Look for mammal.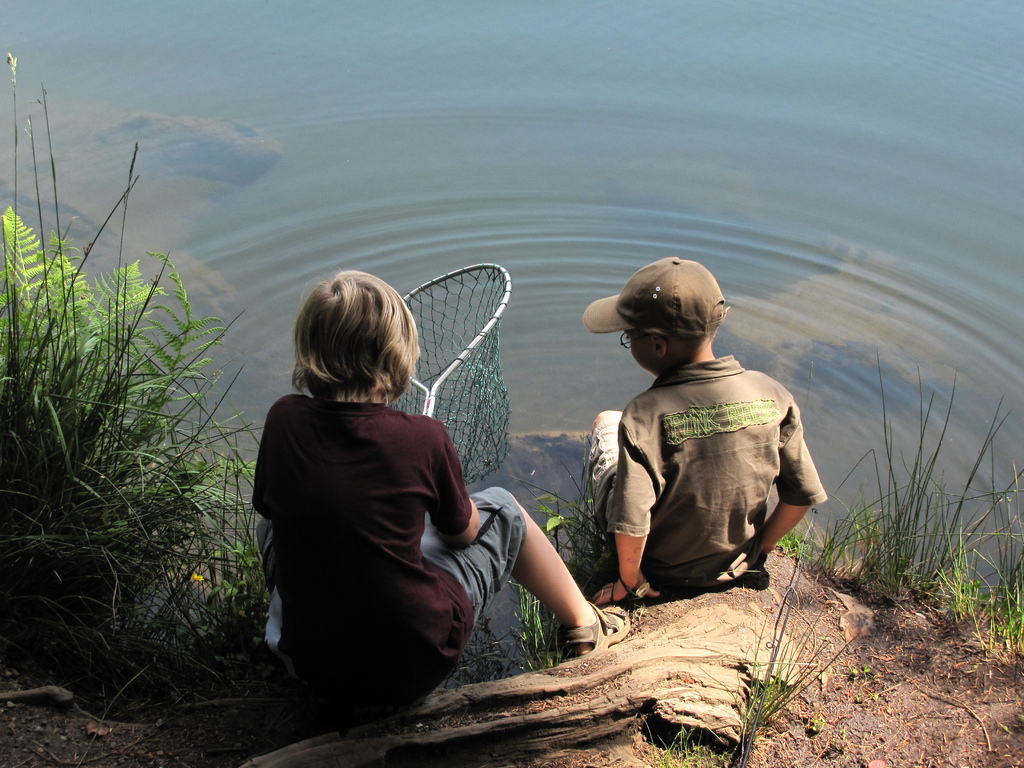
Found: bbox(589, 254, 828, 602).
